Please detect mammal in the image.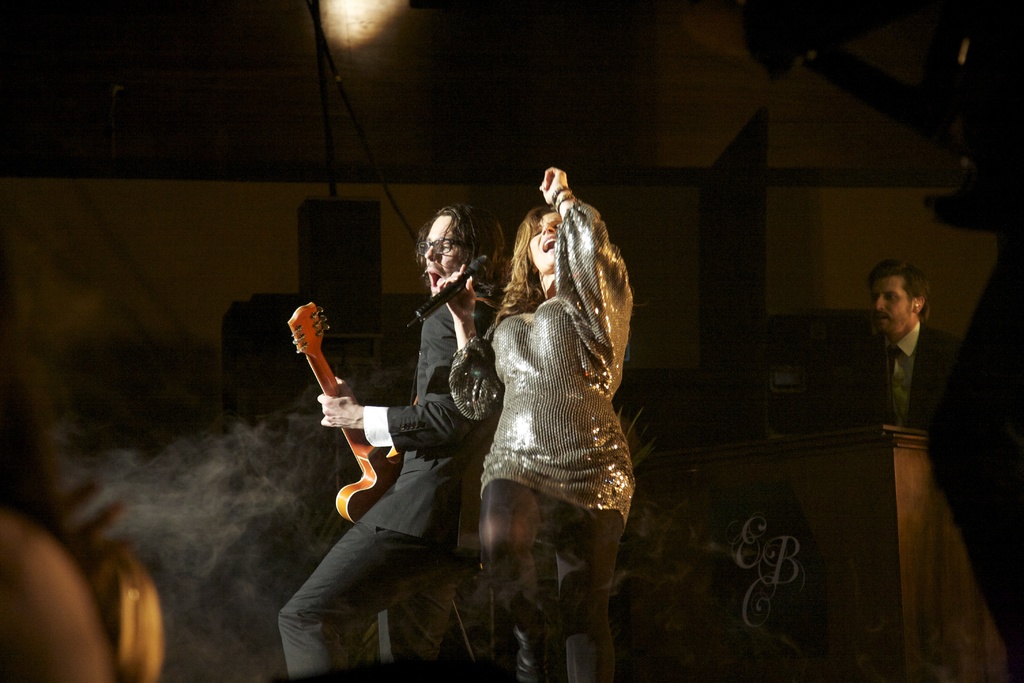
<box>861,263,970,435</box>.
